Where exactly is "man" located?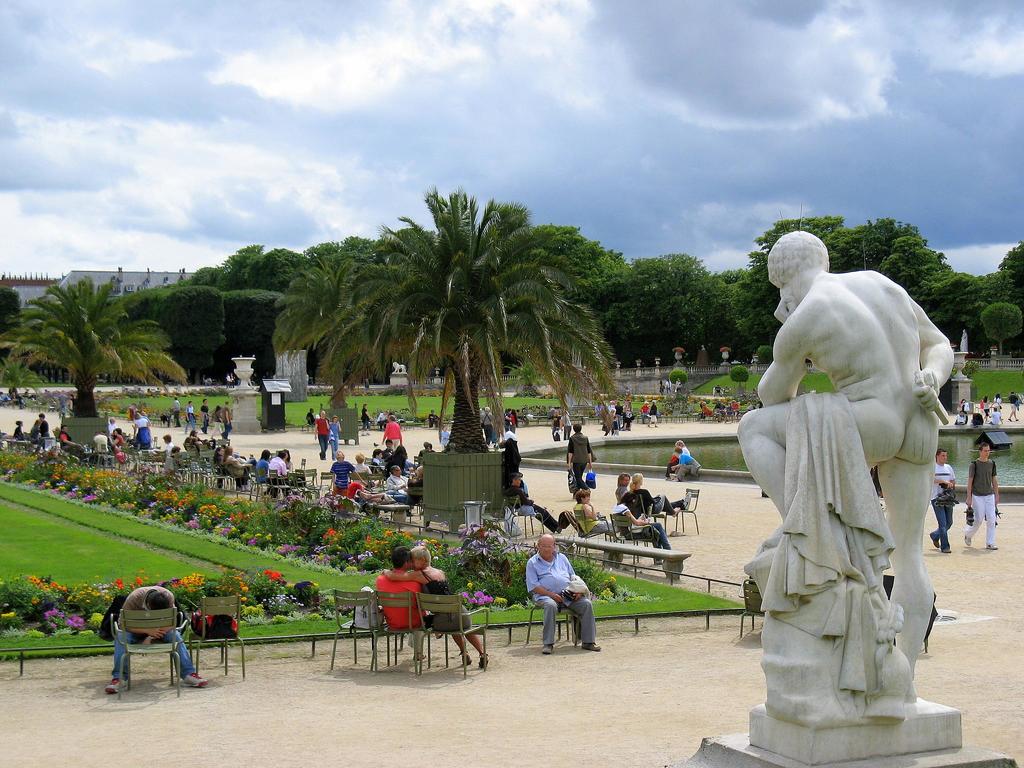
Its bounding box is (left=961, top=444, right=1001, bottom=550).
